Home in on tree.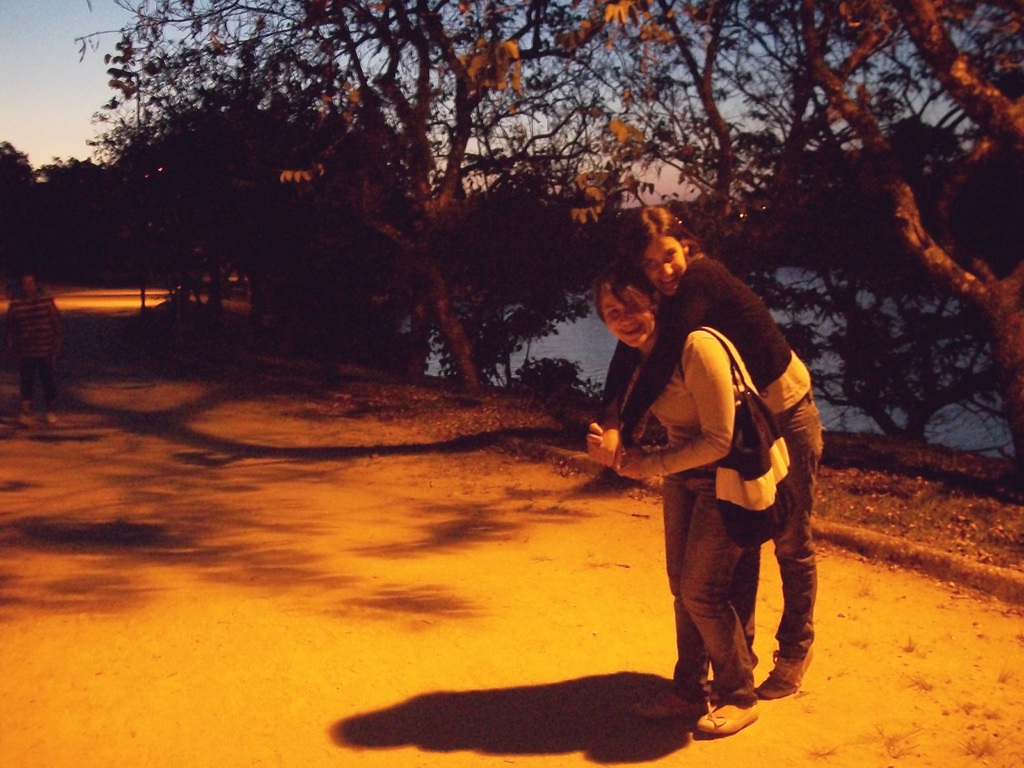
Homed in at <region>1, 136, 106, 278</region>.
